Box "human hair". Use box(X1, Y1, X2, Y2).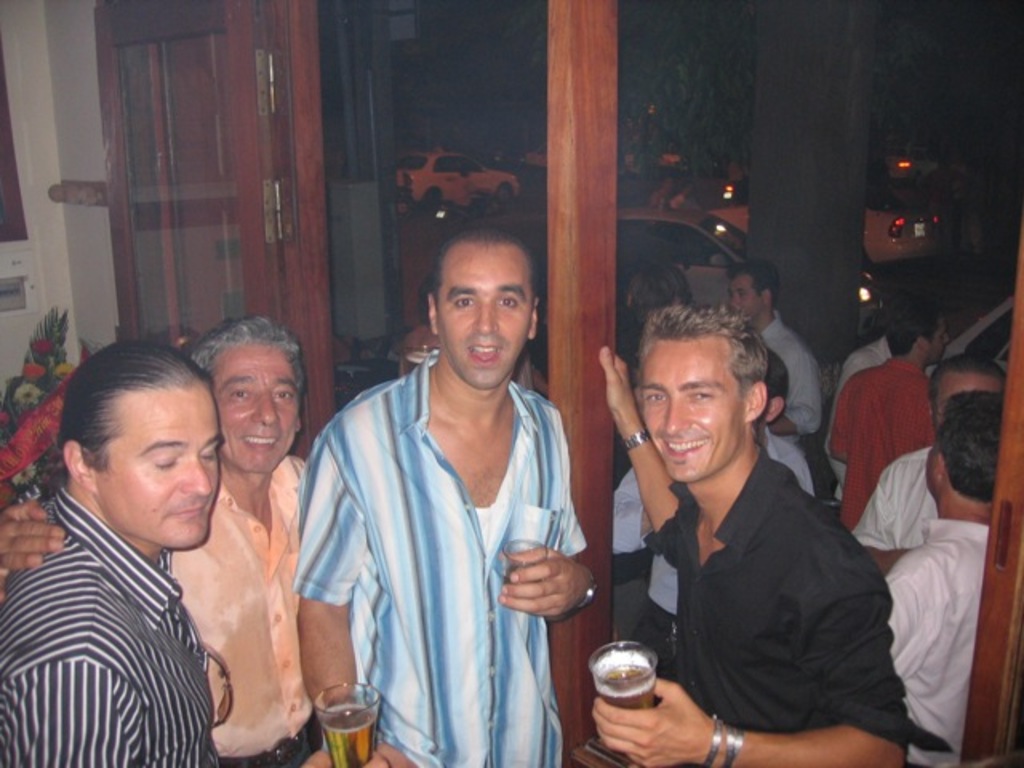
box(925, 350, 1008, 429).
